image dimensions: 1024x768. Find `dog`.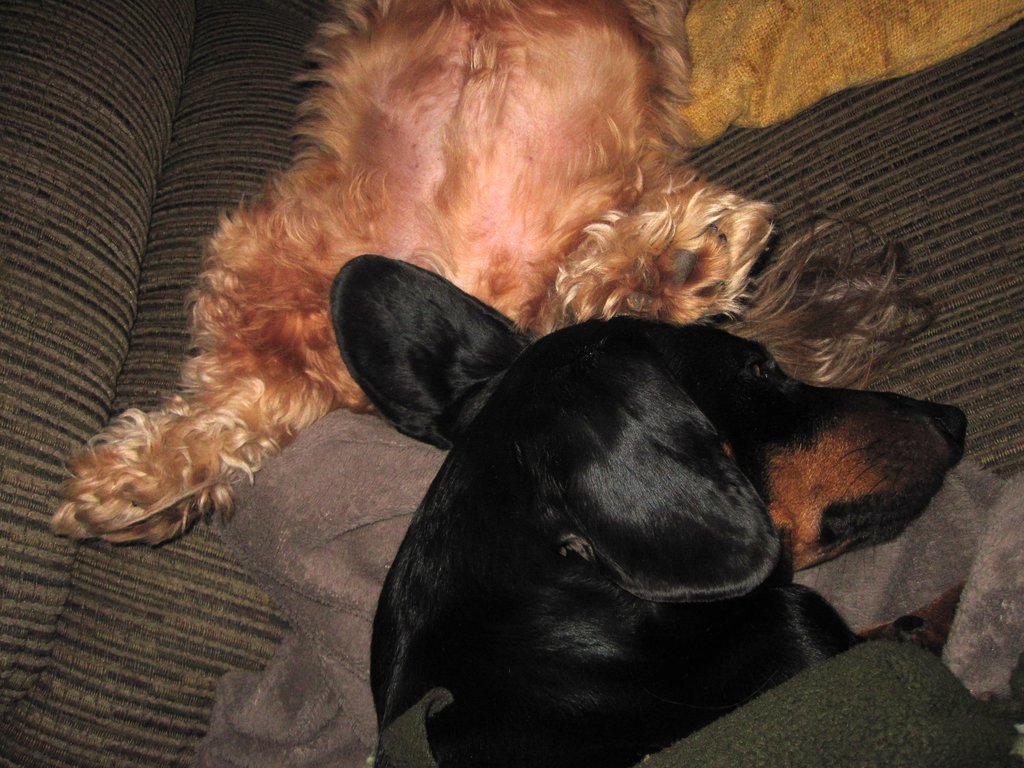
rect(328, 254, 969, 767).
